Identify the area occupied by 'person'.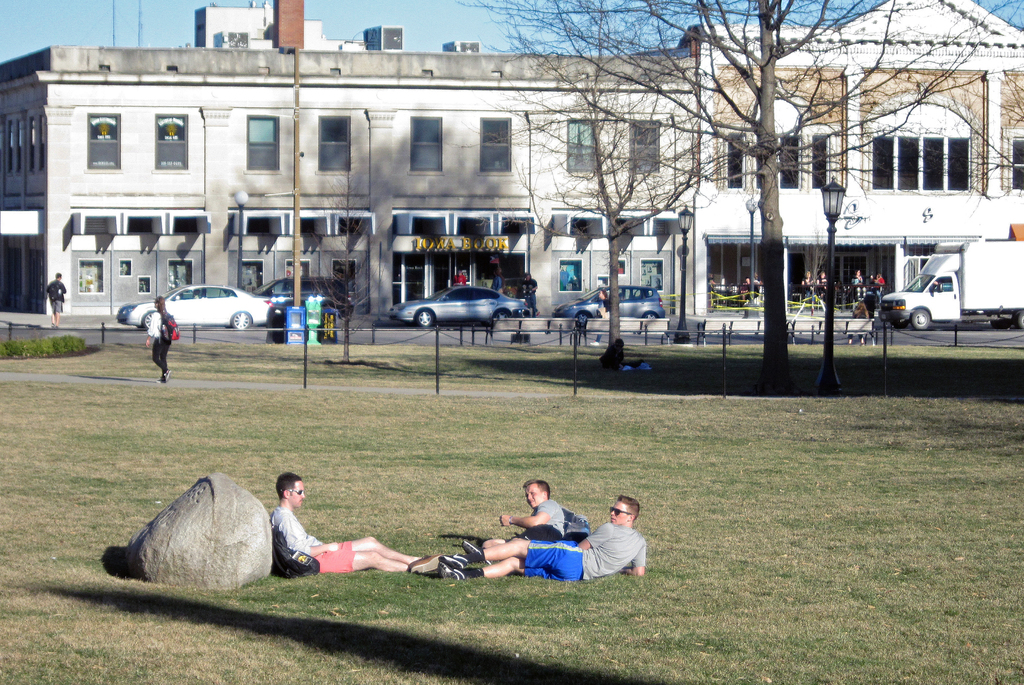
Area: [271,473,440,573].
